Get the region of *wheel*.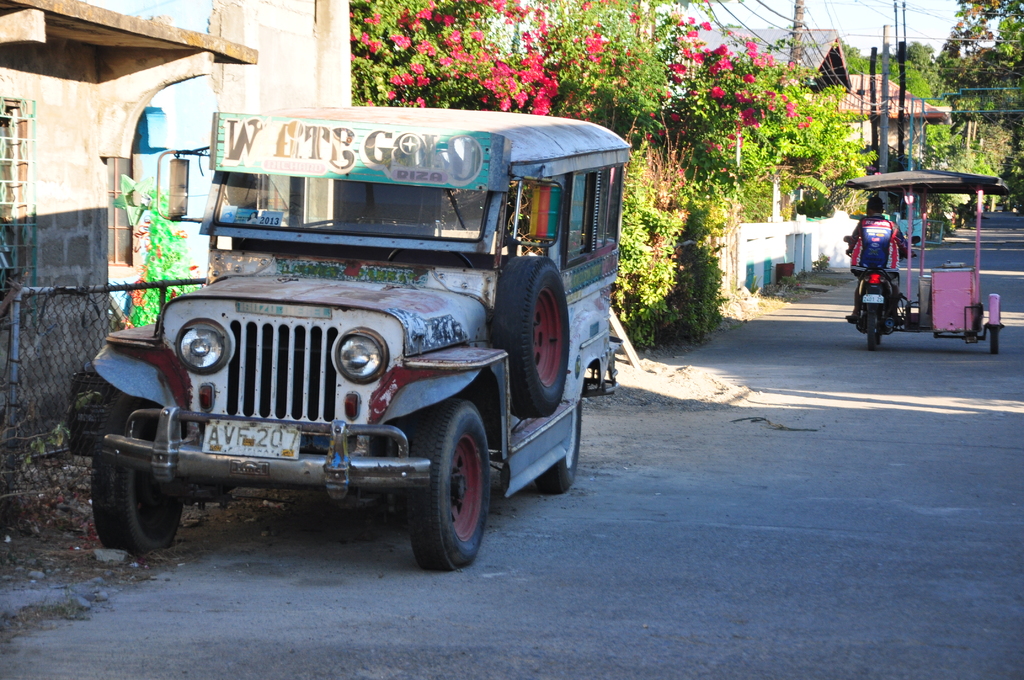
select_region(859, 303, 880, 355).
